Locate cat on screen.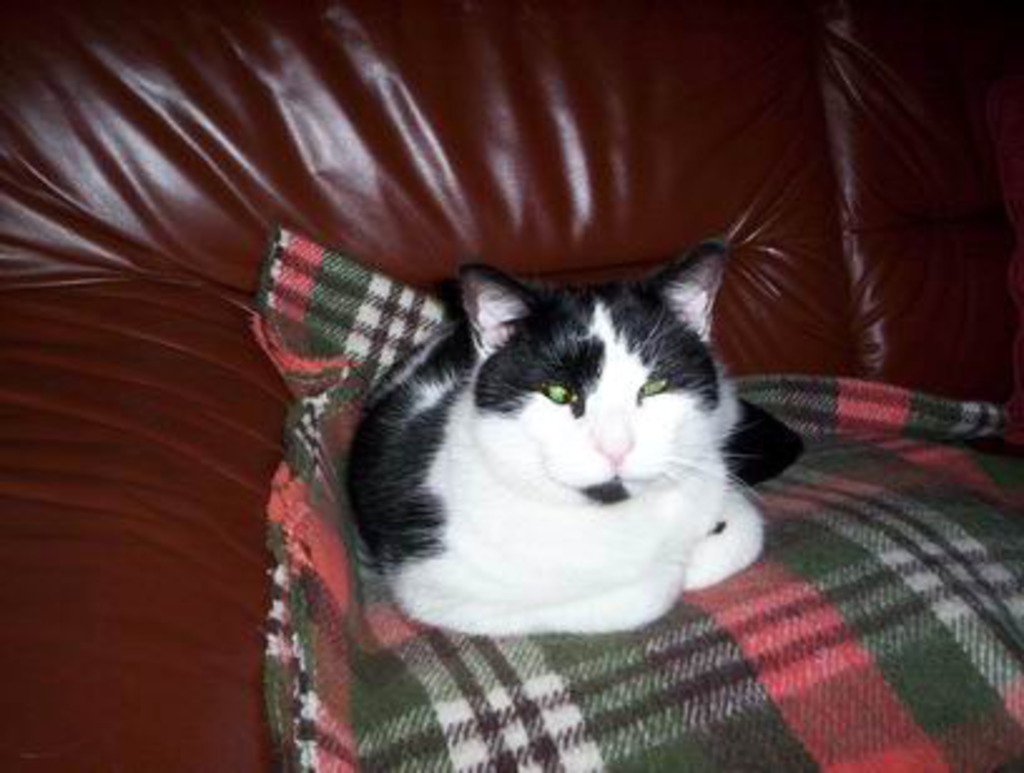
On screen at BBox(339, 243, 811, 640).
